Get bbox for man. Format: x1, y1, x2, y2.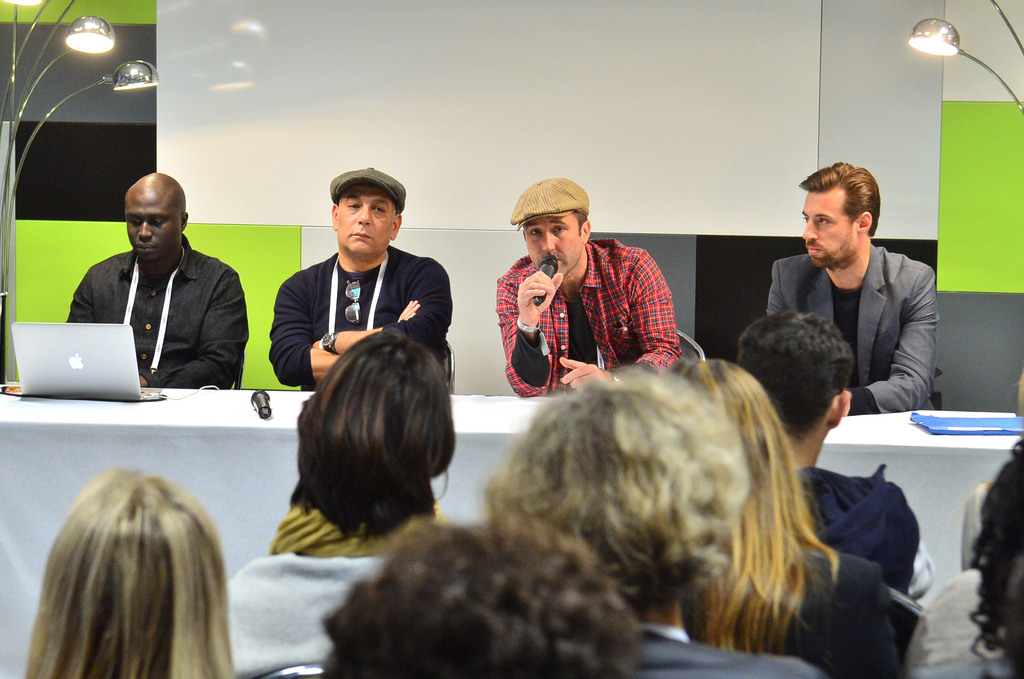
493, 177, 679, 399.
